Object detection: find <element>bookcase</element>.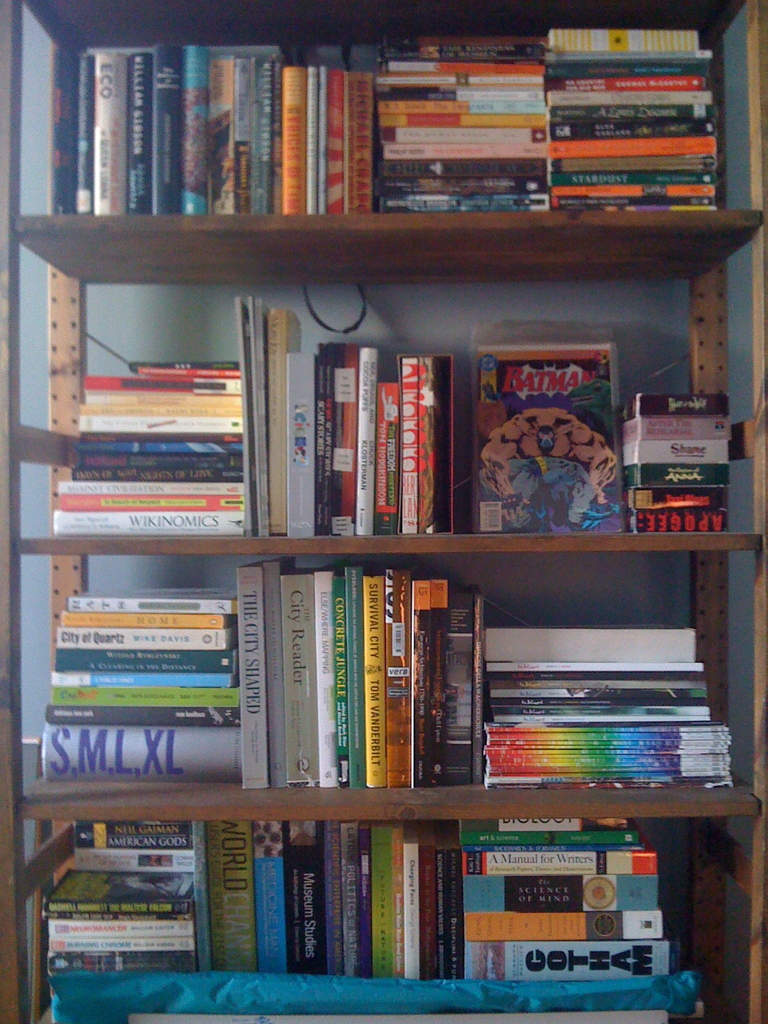
(left=0, top=0, right=767, bottom=1023).
